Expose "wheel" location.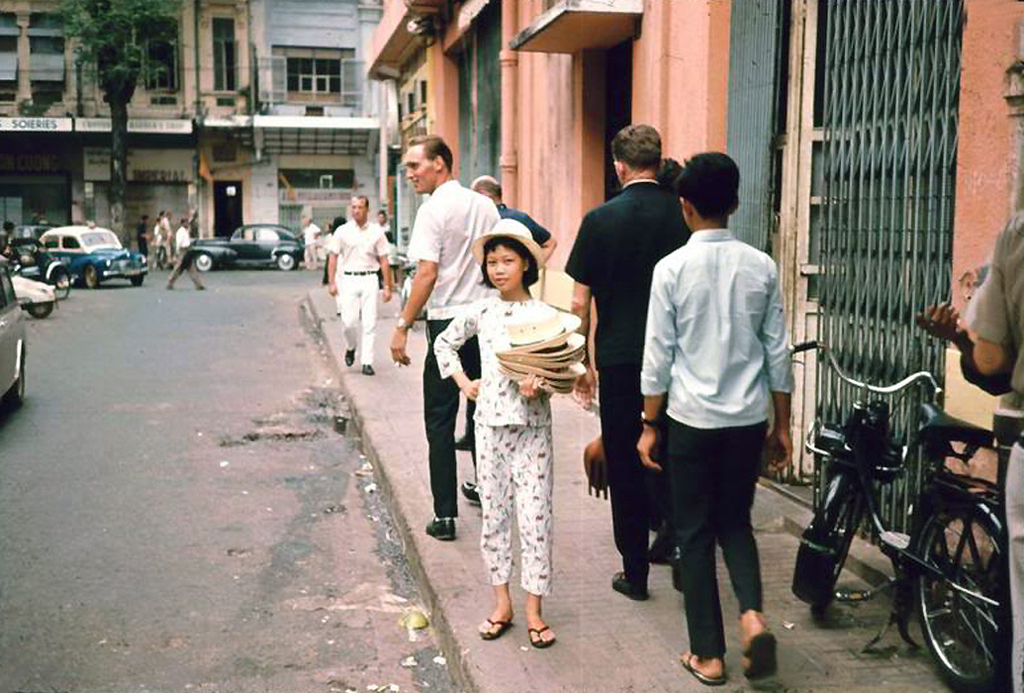
Exposed at left=132, top=273, right=144, bottom=286.
